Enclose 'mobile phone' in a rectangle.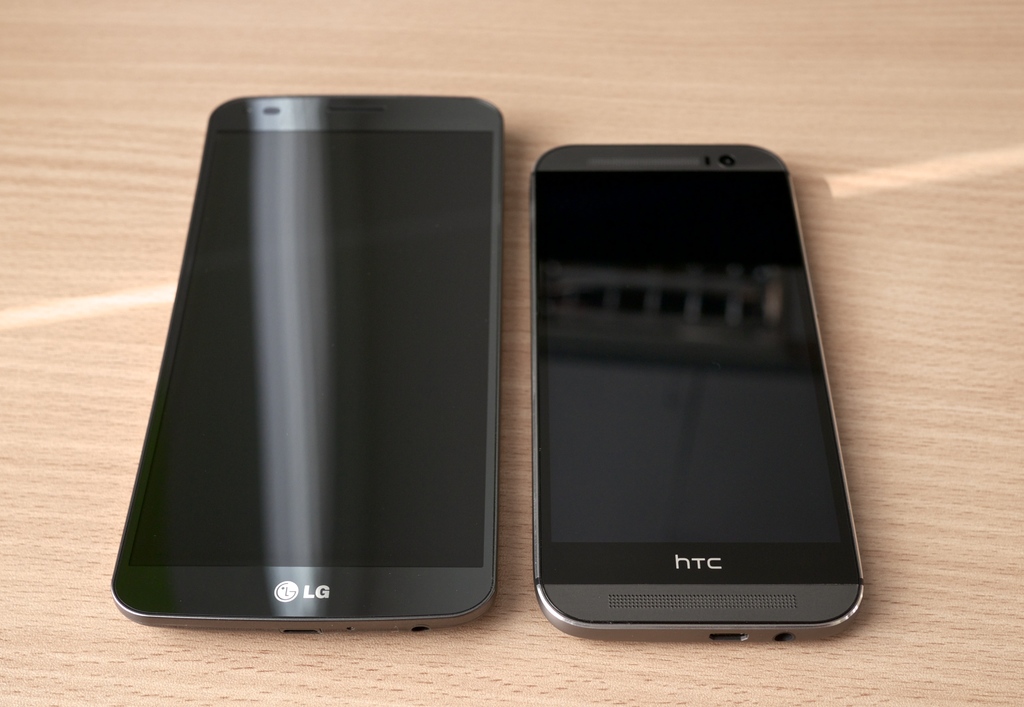
bbox=[110, 90, 508, 631].
